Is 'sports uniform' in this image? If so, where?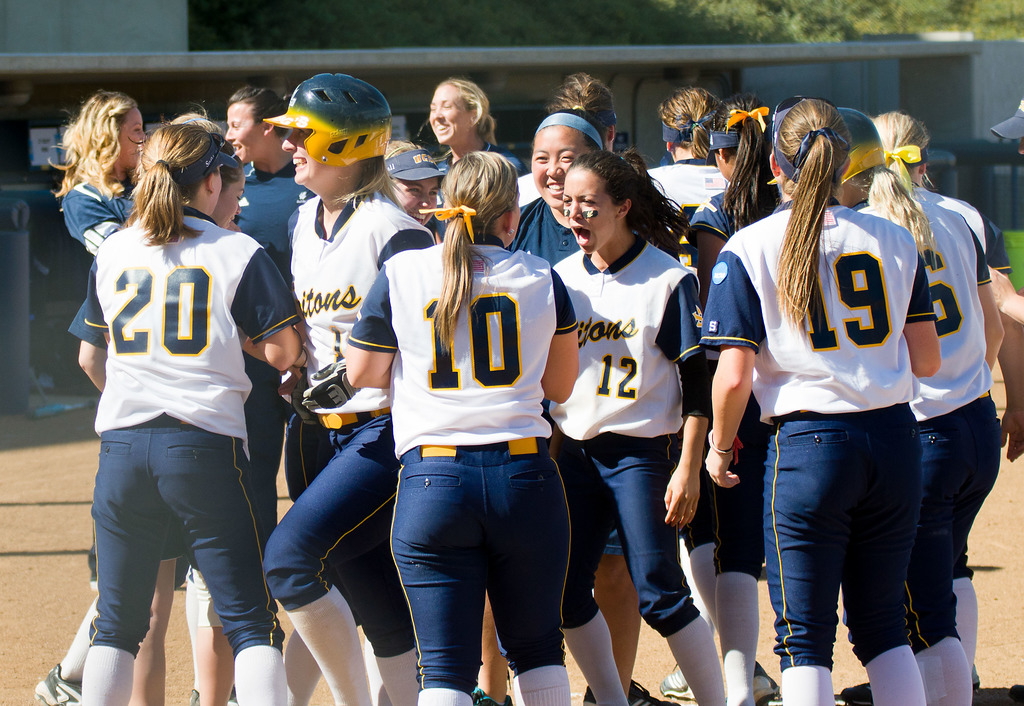
Yes, at {"x1": 49, "y1": 135, "x2": 298, "y2": 680}.
